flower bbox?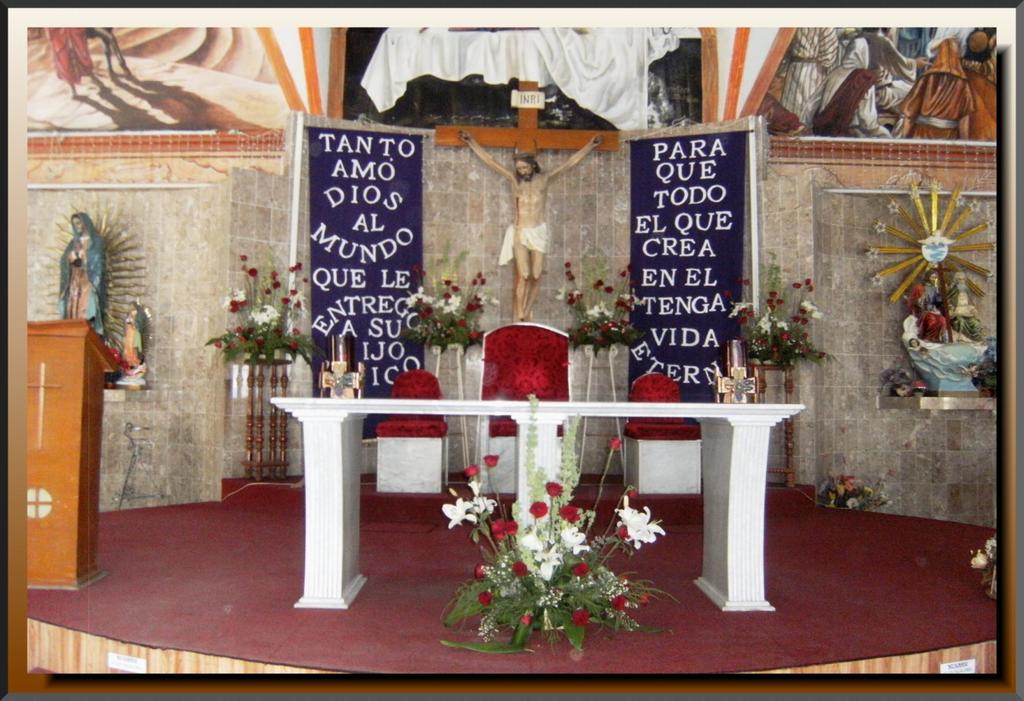
bbox=(570, 562, 589, 577)
